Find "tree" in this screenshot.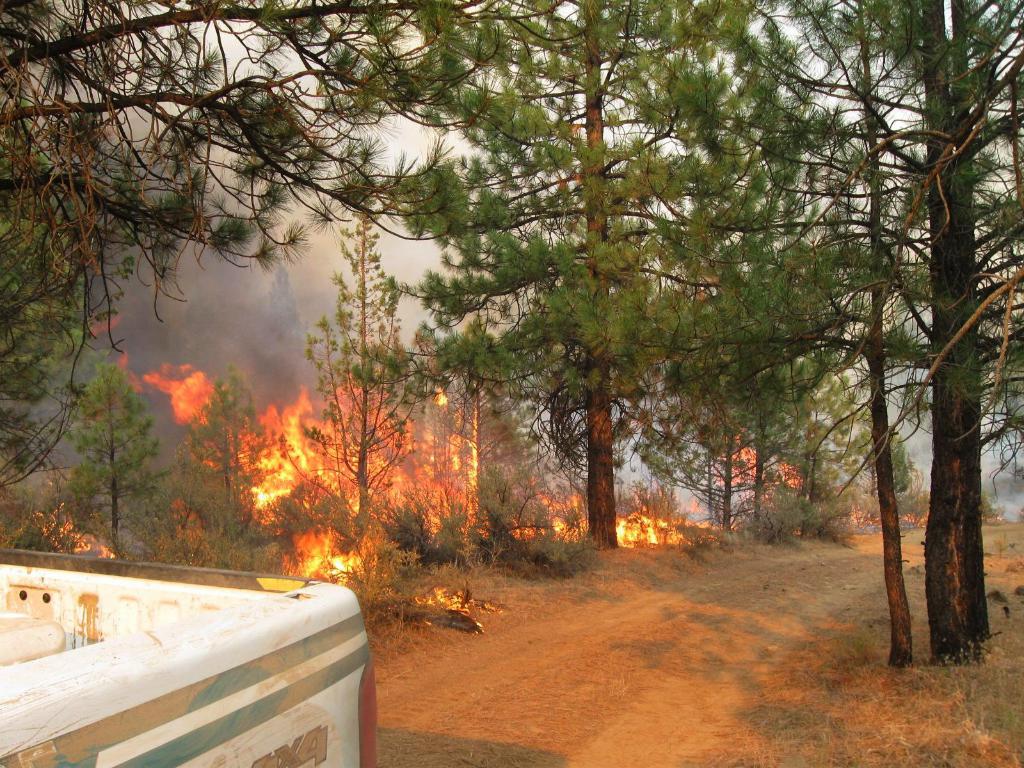
The bounding box for "tree" is region(309, 196, 419, 529).
